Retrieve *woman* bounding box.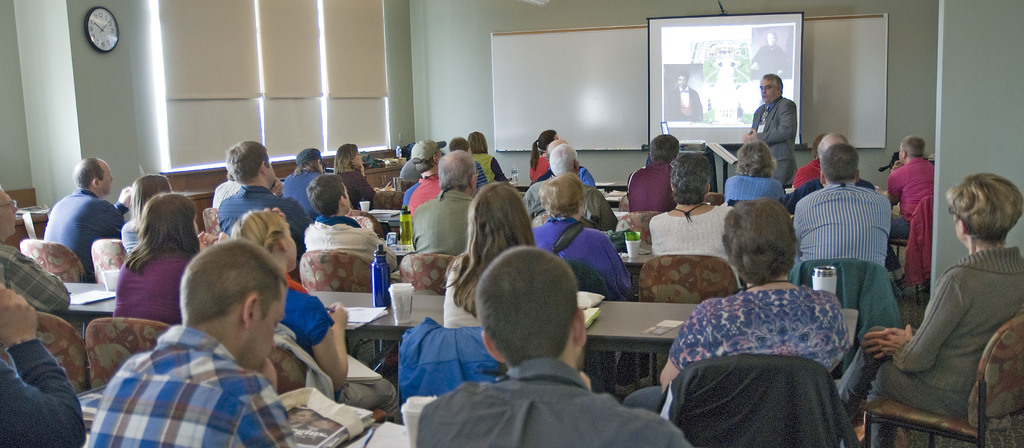
Bounding box: bbox=[526, 128, 564, 186].
